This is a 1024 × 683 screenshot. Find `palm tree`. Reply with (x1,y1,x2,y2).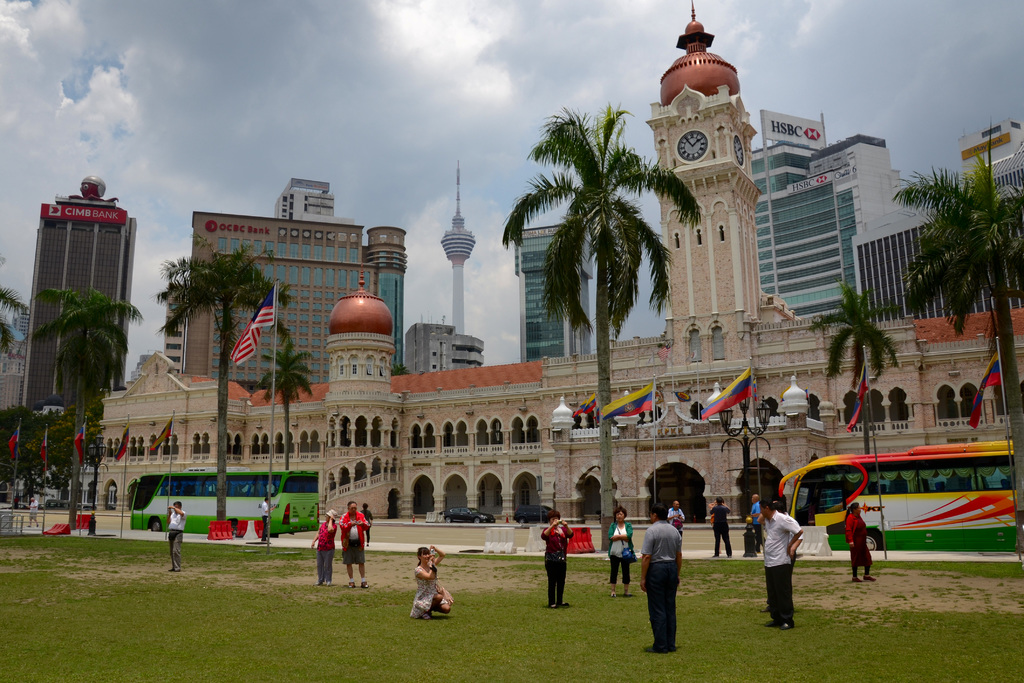
(174,249,300,520).
